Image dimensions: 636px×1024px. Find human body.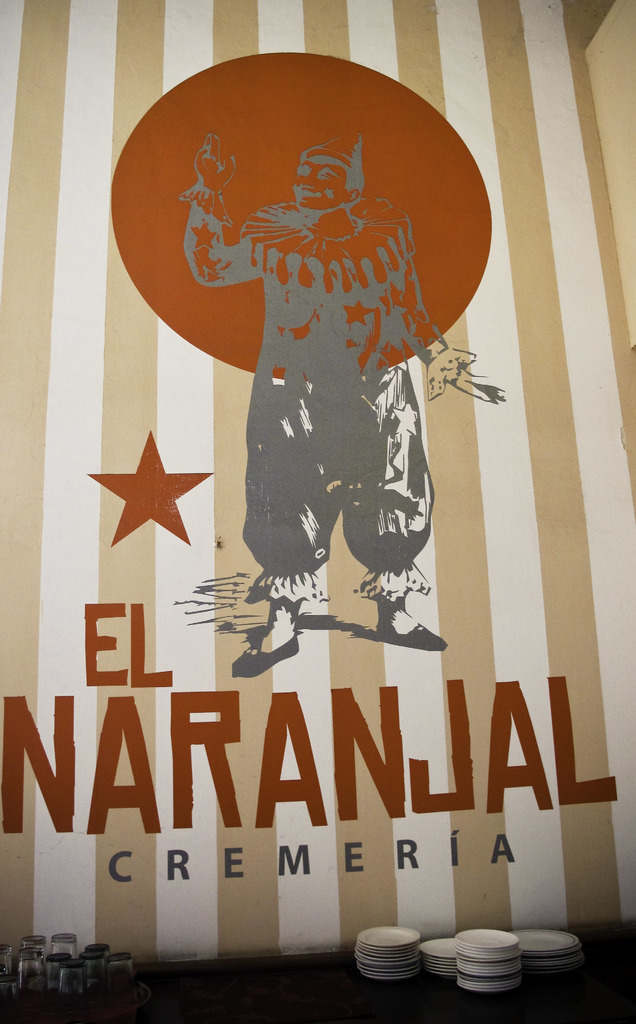
186/133/499/684.
